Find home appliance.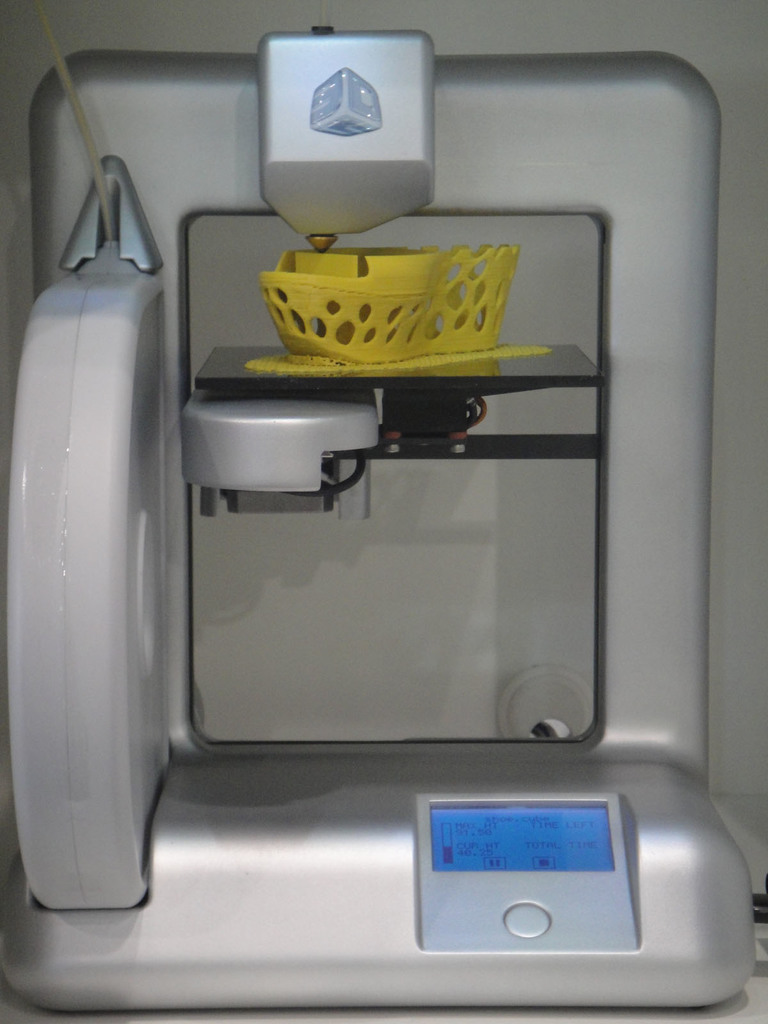
6, 24, 756, 1004.
